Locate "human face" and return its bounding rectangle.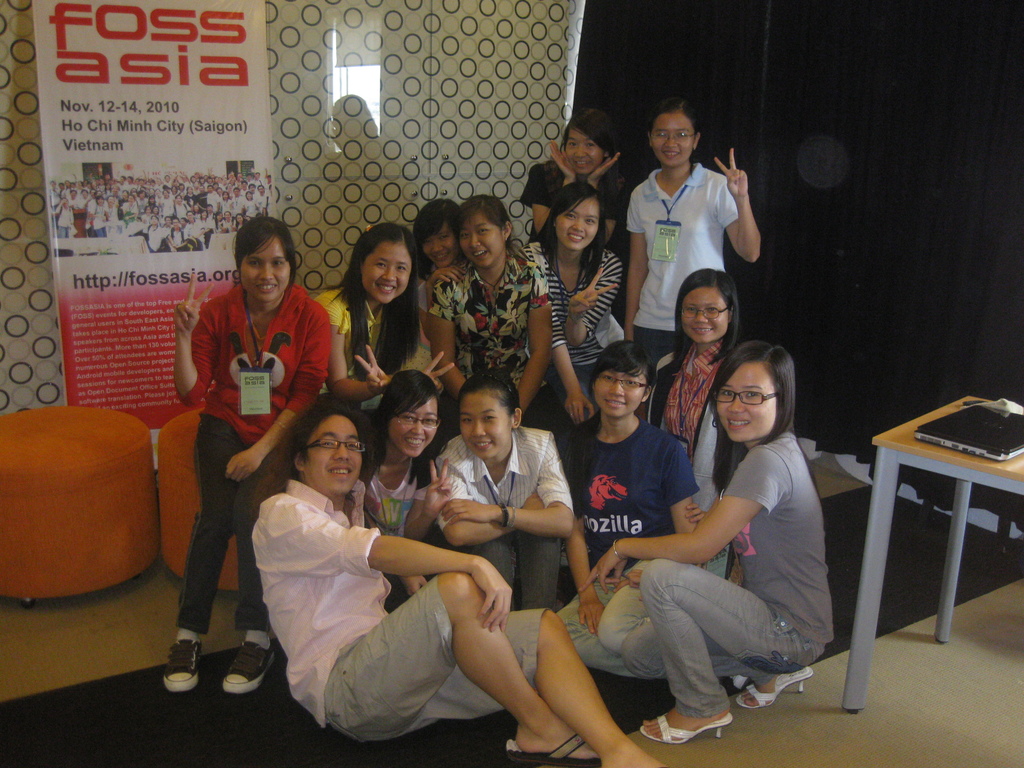
box=[554, 196, 597, 252].
